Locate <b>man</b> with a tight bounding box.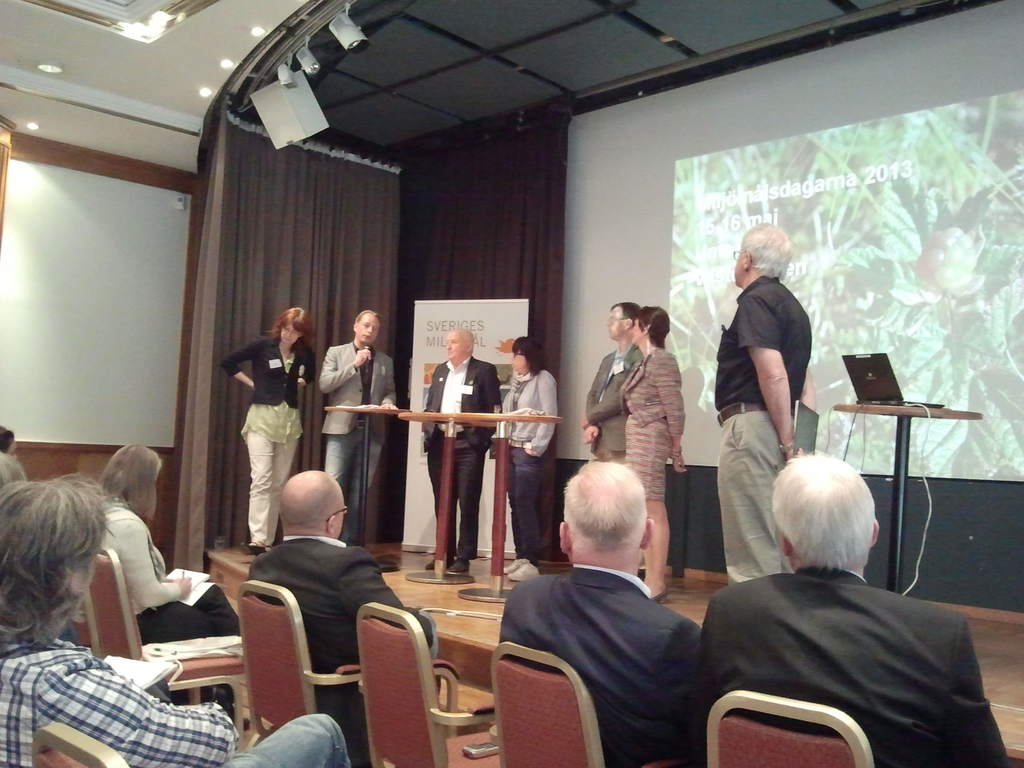
box=[697, 452, 1011, 767].
